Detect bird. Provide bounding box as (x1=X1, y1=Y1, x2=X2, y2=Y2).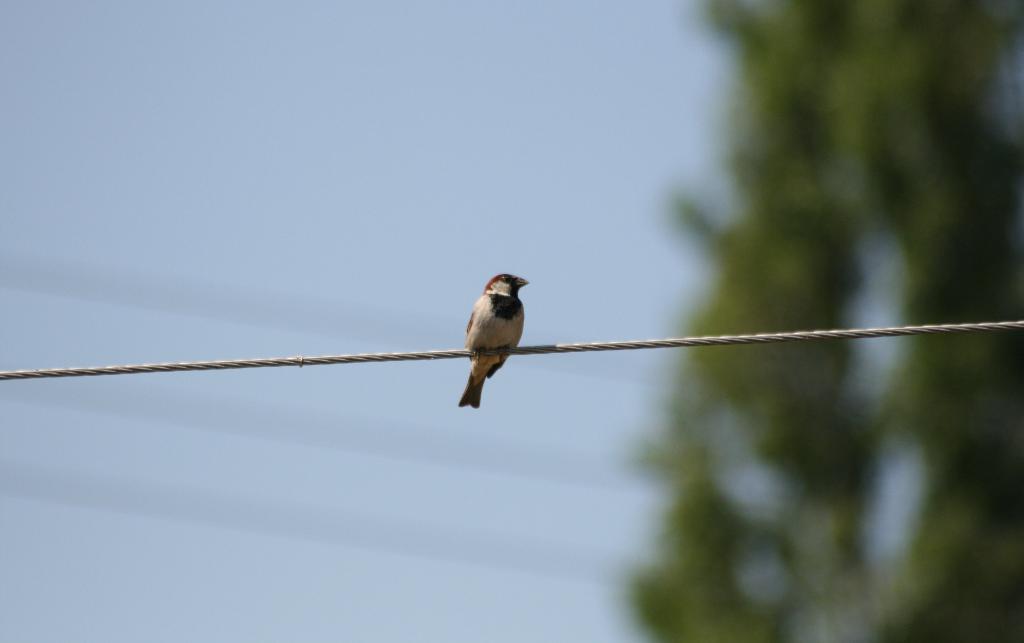
(x1=456, y1=272, x2=528, y2=414).
